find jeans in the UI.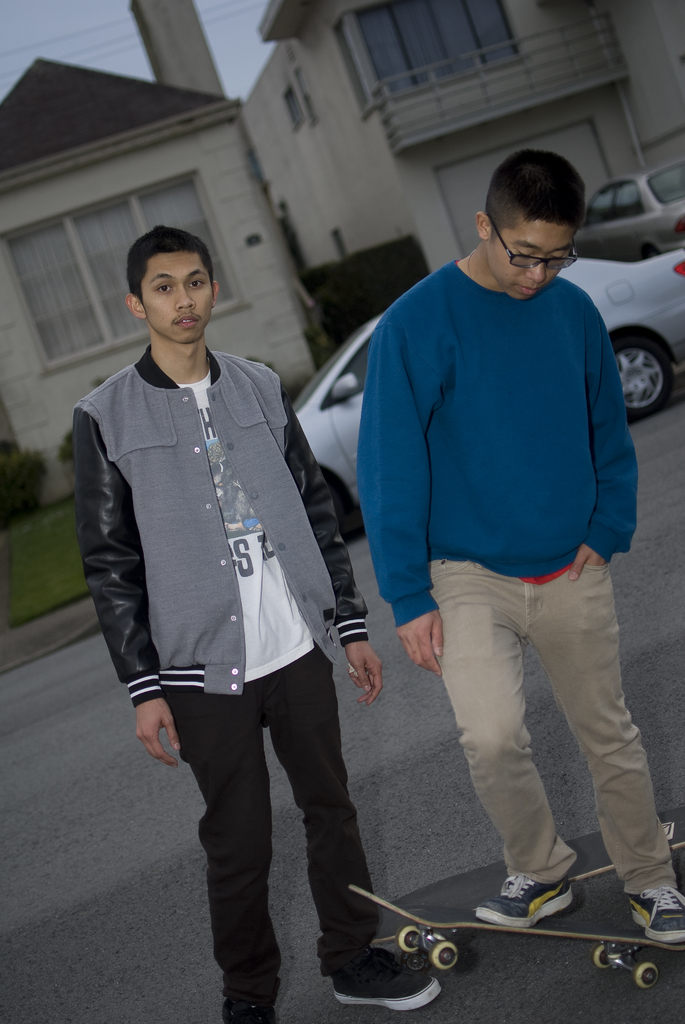
UI element at crop(147, 657, 397, 998).
